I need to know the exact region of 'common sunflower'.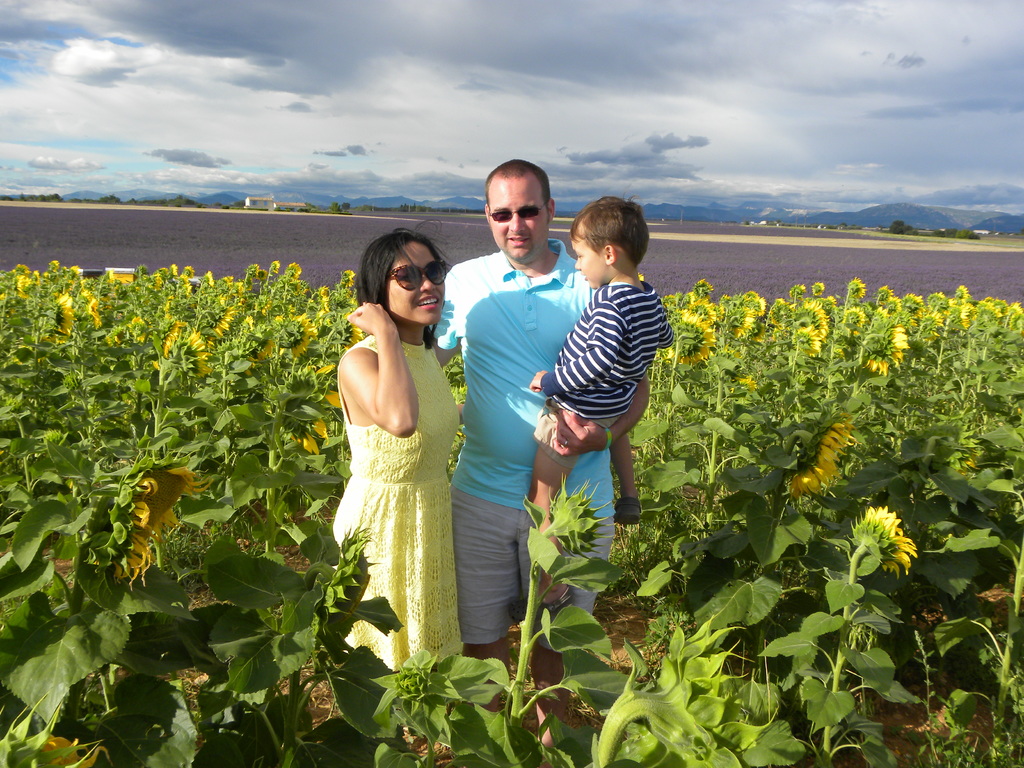
Region: x1=865, y1=502, x2=918, y2=579.
